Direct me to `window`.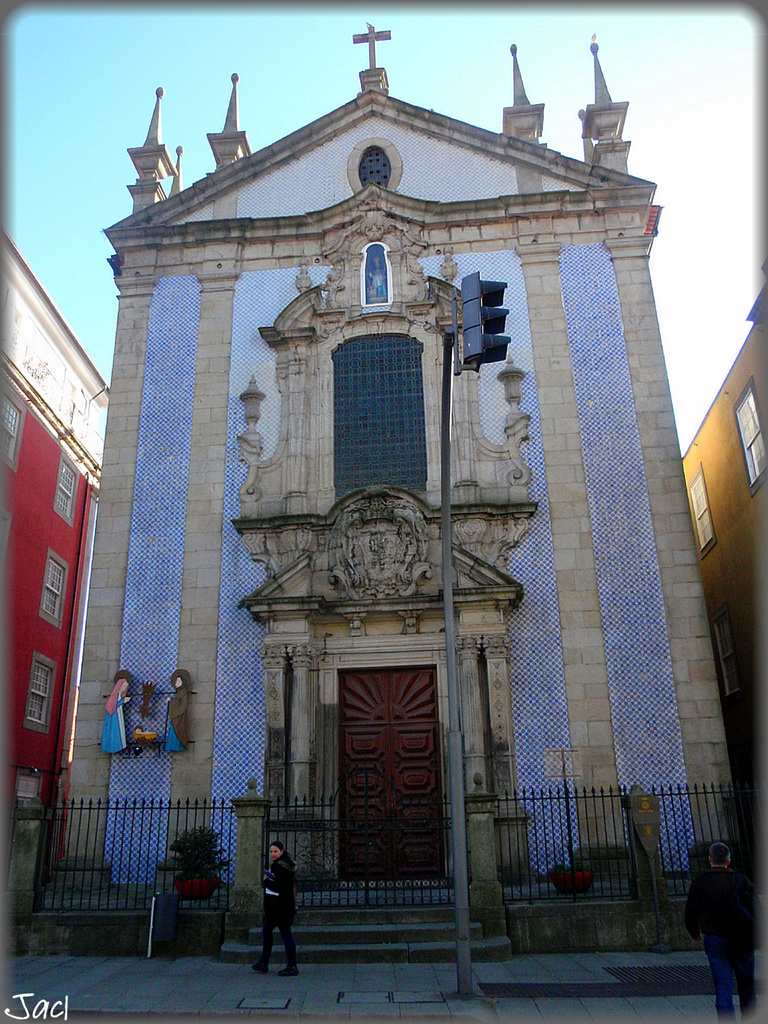
Direction: (x1=683, y1=462, x2=719, y2=560).
